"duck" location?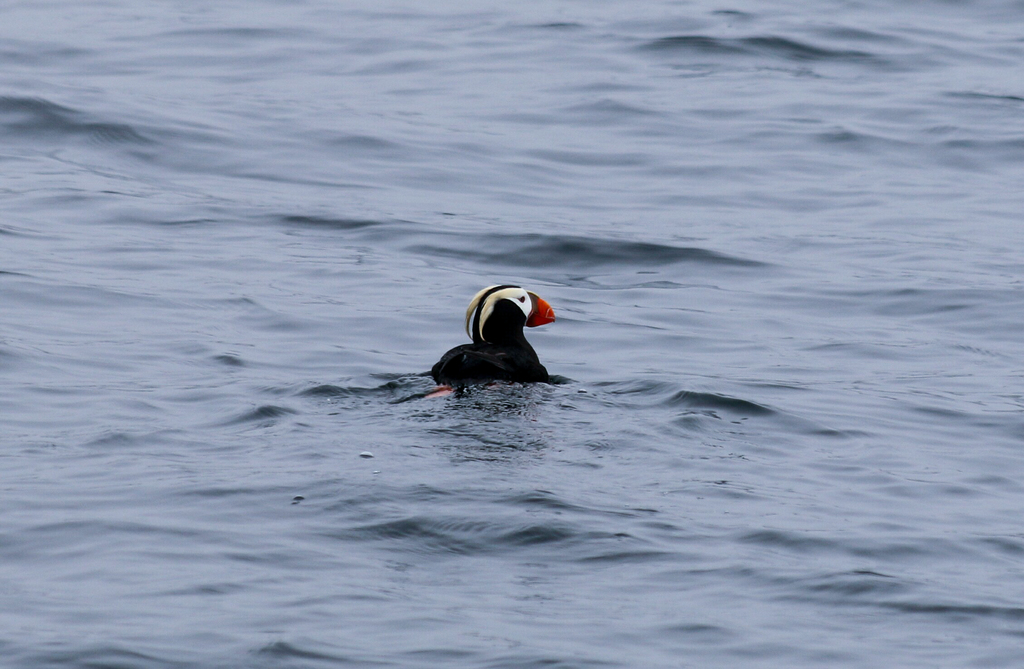
bbox(419, 280, 559, 403)
